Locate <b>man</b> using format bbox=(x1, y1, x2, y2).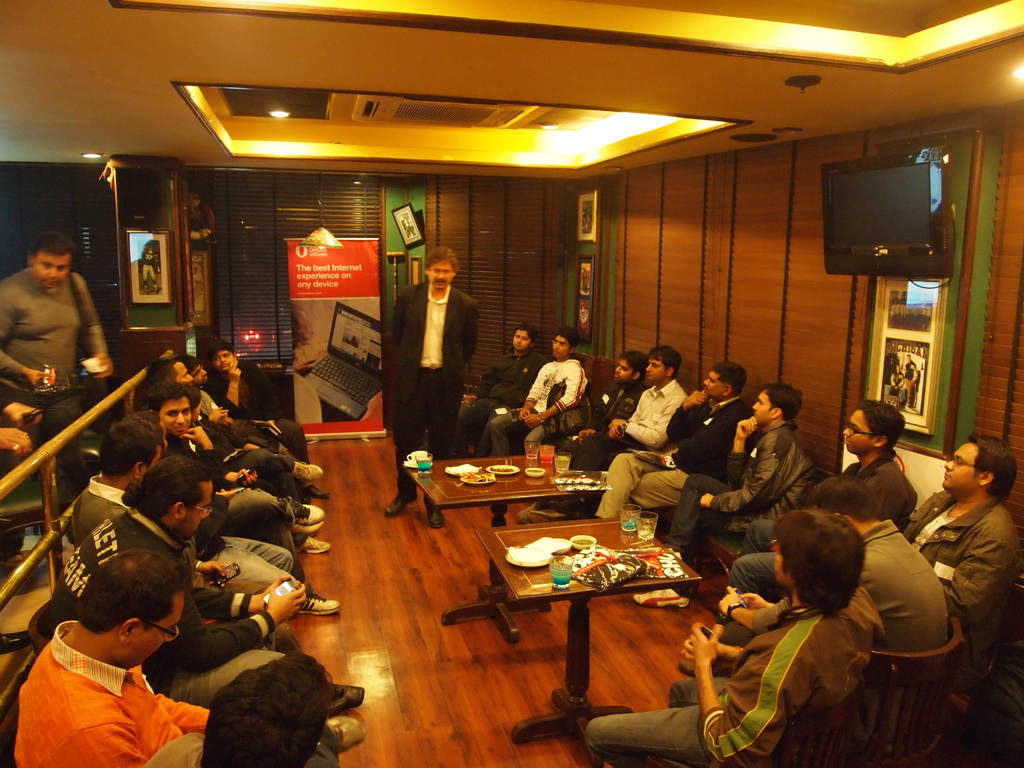
bbox=(515, 347, 653, 531).
